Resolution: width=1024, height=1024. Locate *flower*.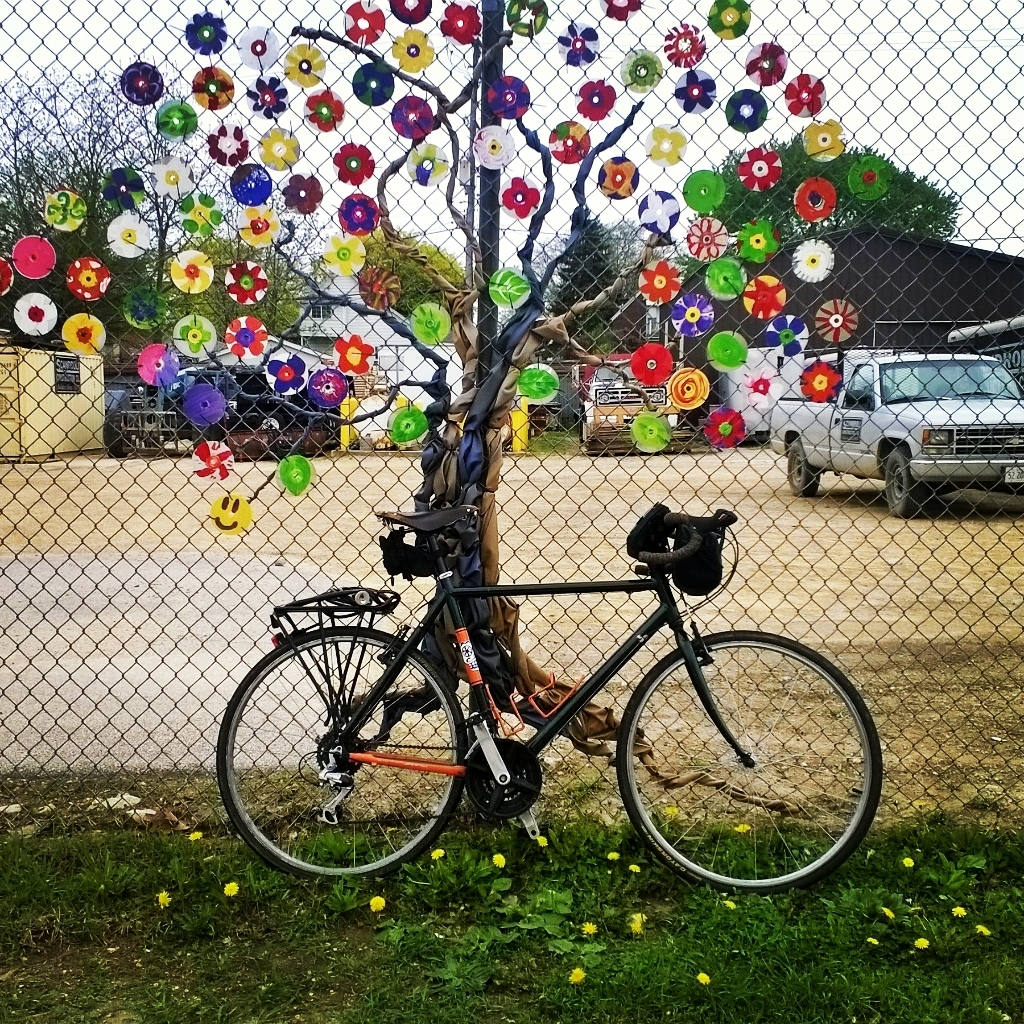
pyautogui.locateOnScreen(865, 938, 876, 941).
